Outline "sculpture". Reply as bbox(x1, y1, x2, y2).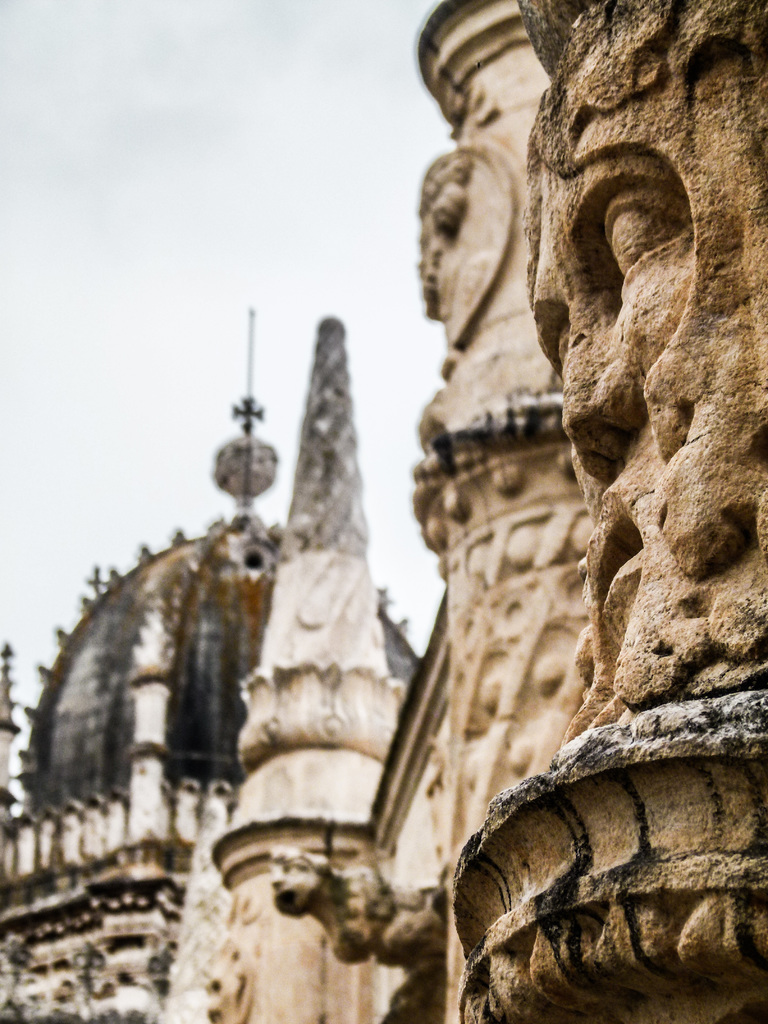
bbox(274, 850, 444, 956).
